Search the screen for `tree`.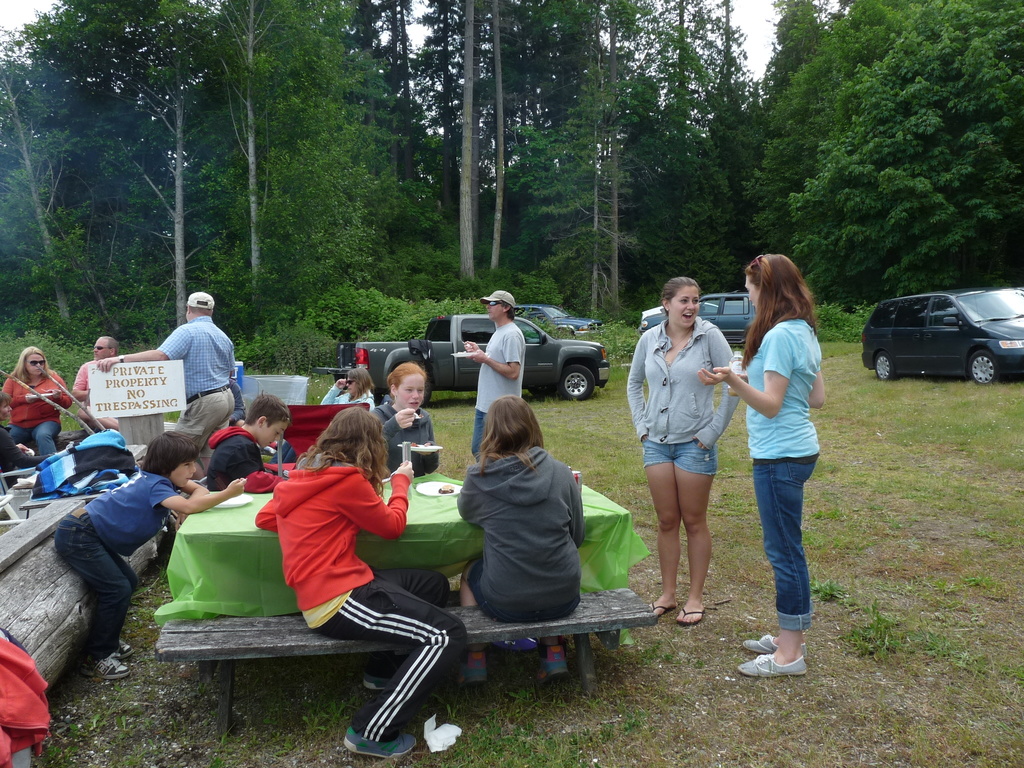
Found at 0,12,99,342.
